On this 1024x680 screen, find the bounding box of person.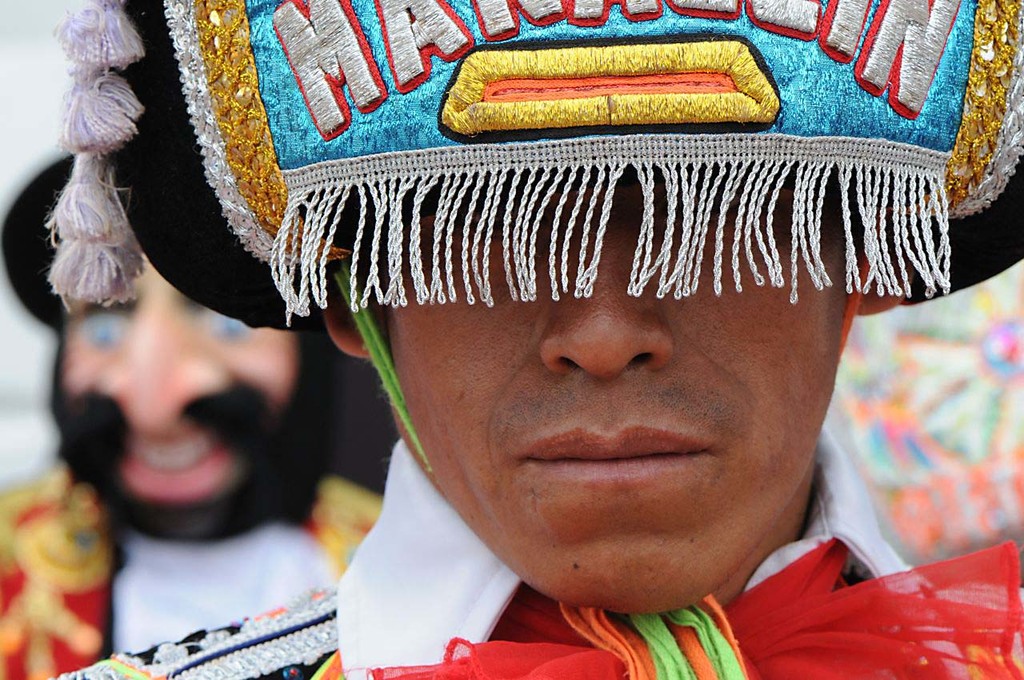
Bounding box: region(38, 0, 1023, 679).
